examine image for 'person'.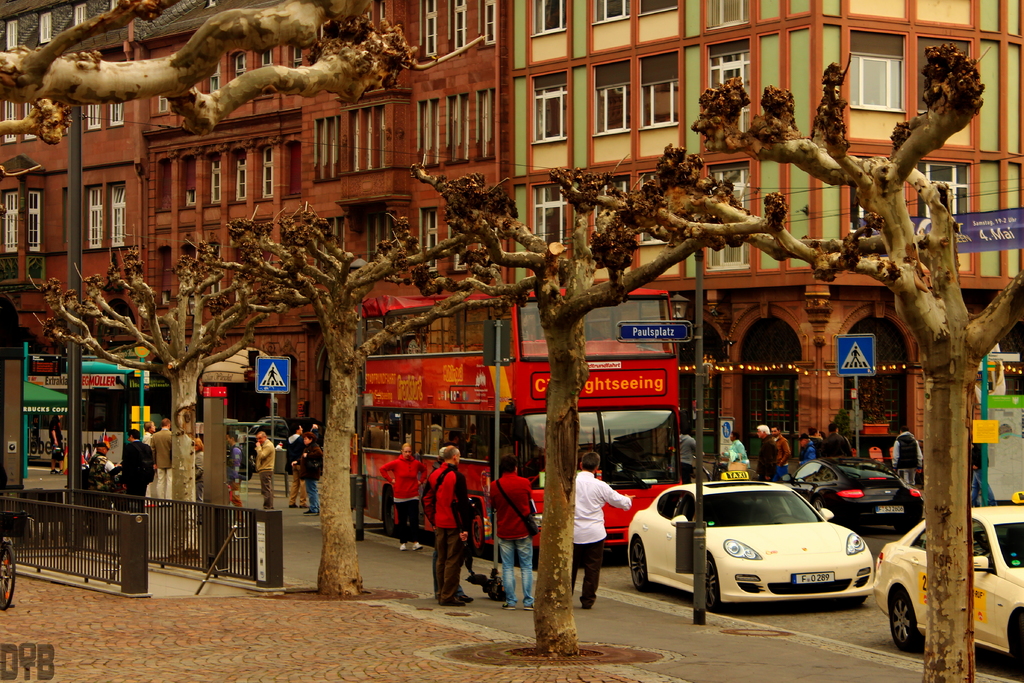
Examination result: <box>794,434,822,461</box>.
